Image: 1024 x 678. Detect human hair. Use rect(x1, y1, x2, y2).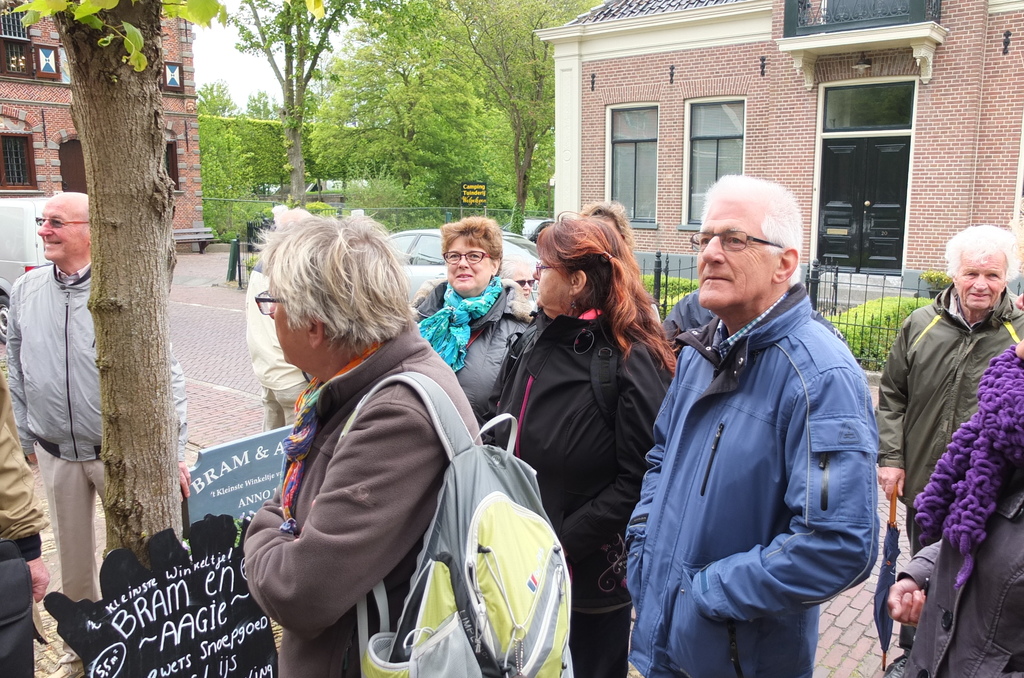
rect(582, 200, 638, 246).
